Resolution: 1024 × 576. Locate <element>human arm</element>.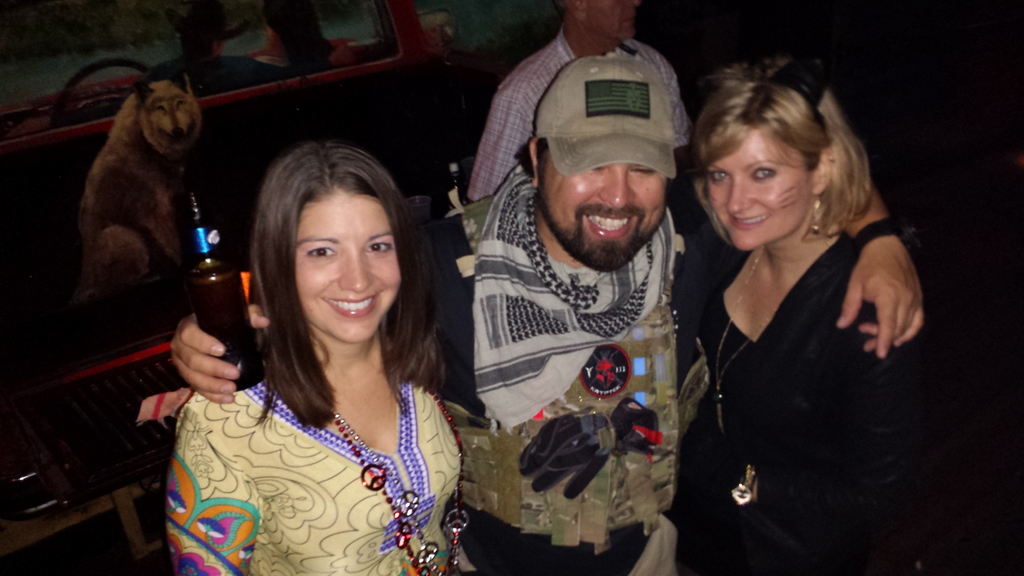
select_region(173, 293, 274, 408).
